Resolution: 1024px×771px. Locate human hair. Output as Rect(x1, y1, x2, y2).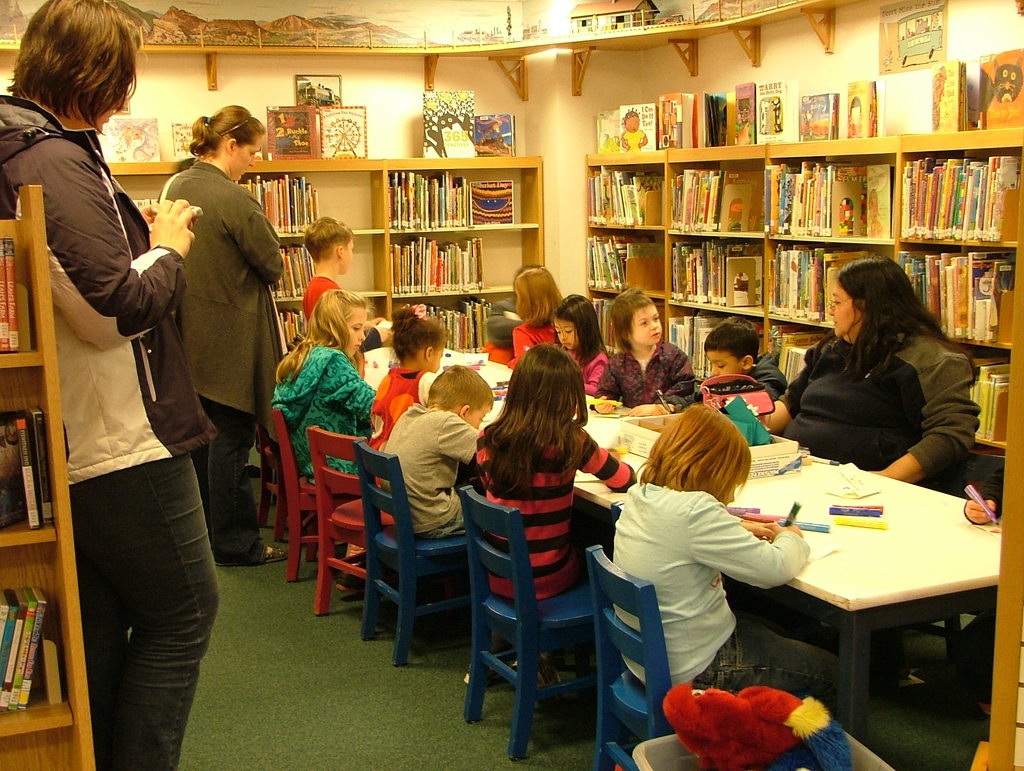
Rect(387, 307, 447, 365).
